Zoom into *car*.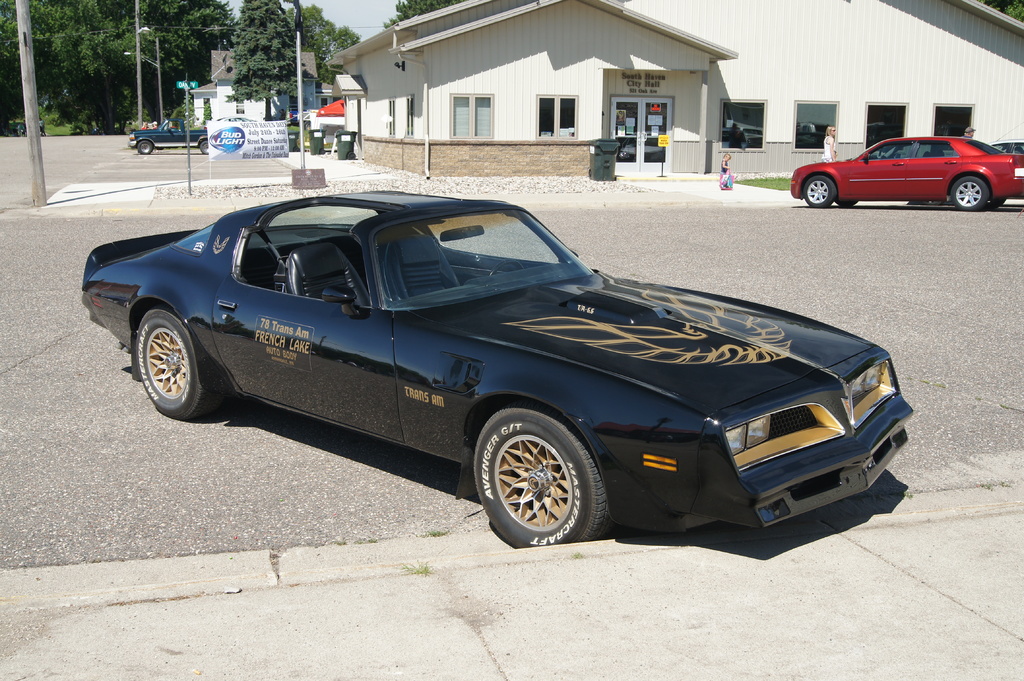
Zoom target: (130,117,210,152).
